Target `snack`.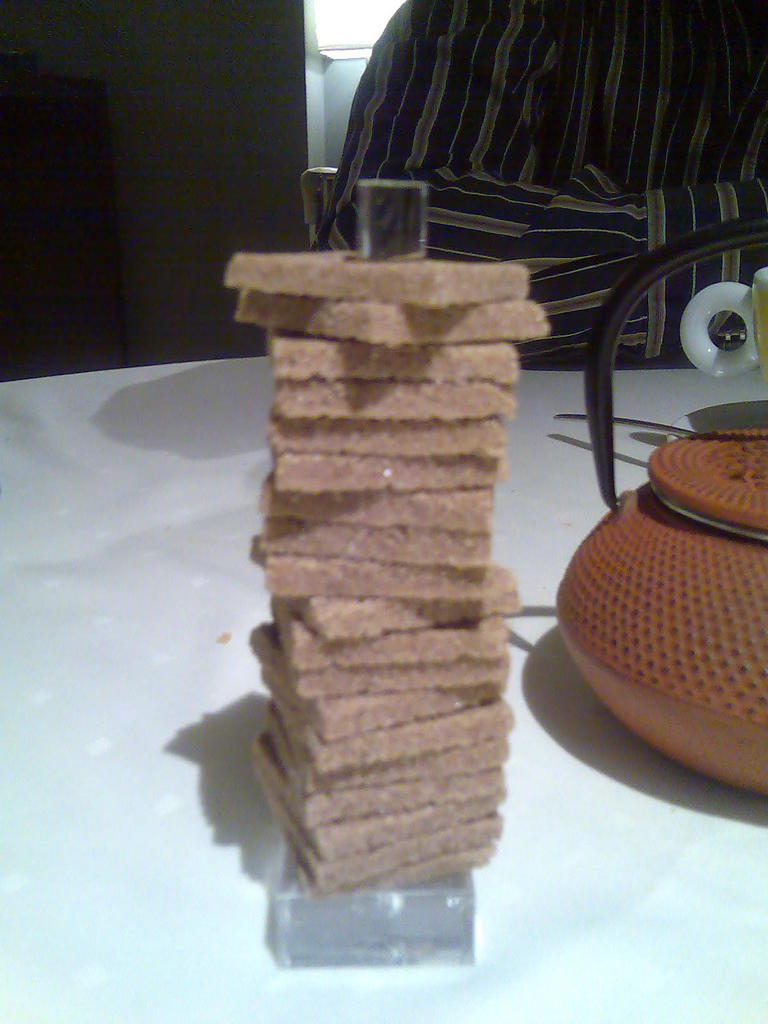
Target region: l=196, t=212, r=599, b=867.
